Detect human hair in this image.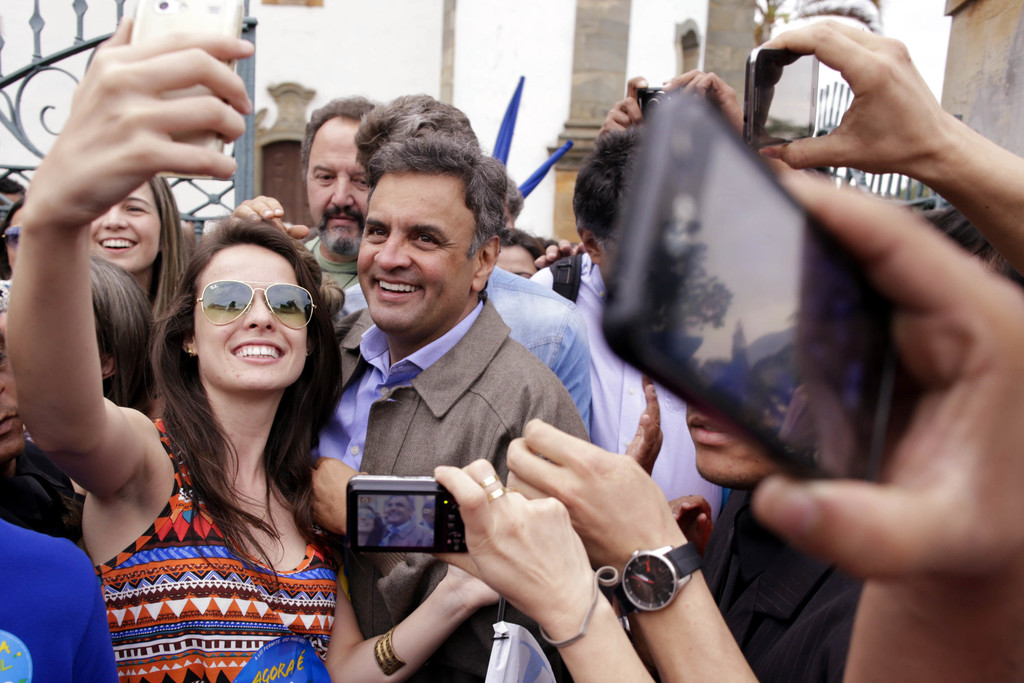
Detection: (118, 204, 335, 556).
